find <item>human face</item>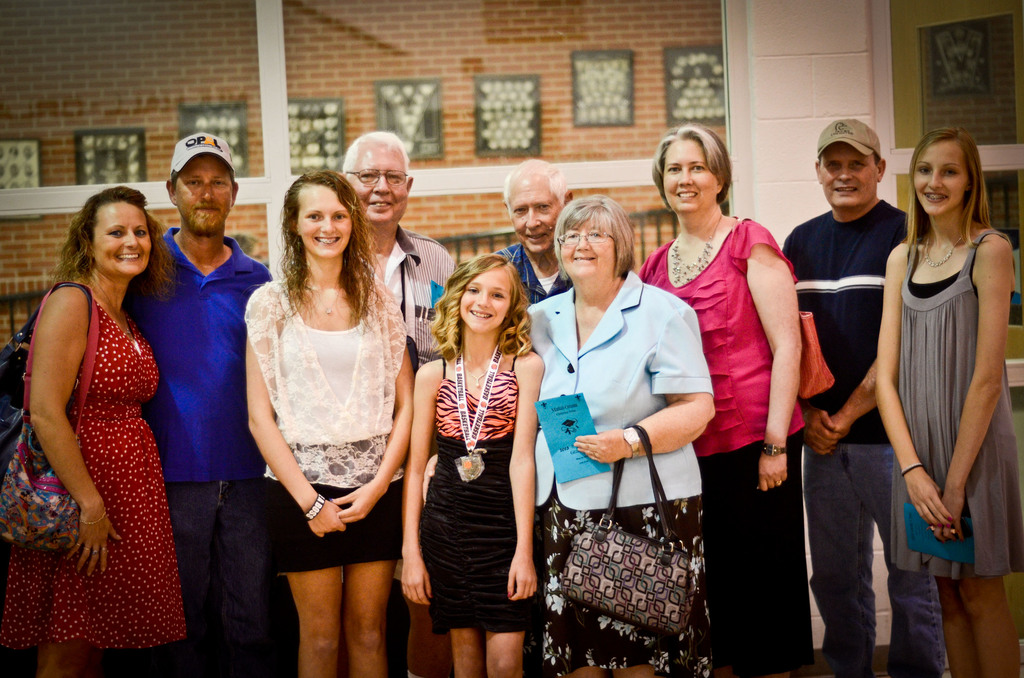
<region>911, 141, 968, 216</region>
